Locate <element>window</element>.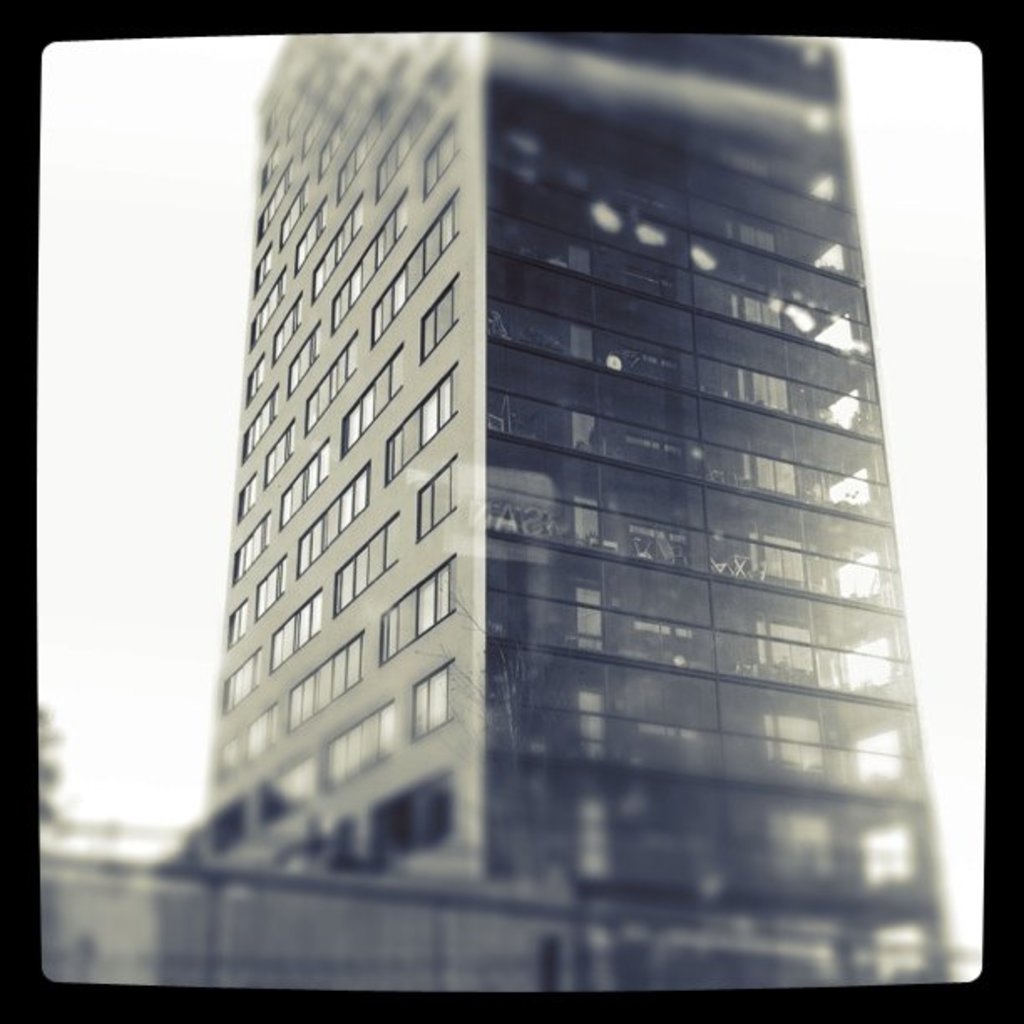
Bounding box: select_region(286, 320, 318, 397).
